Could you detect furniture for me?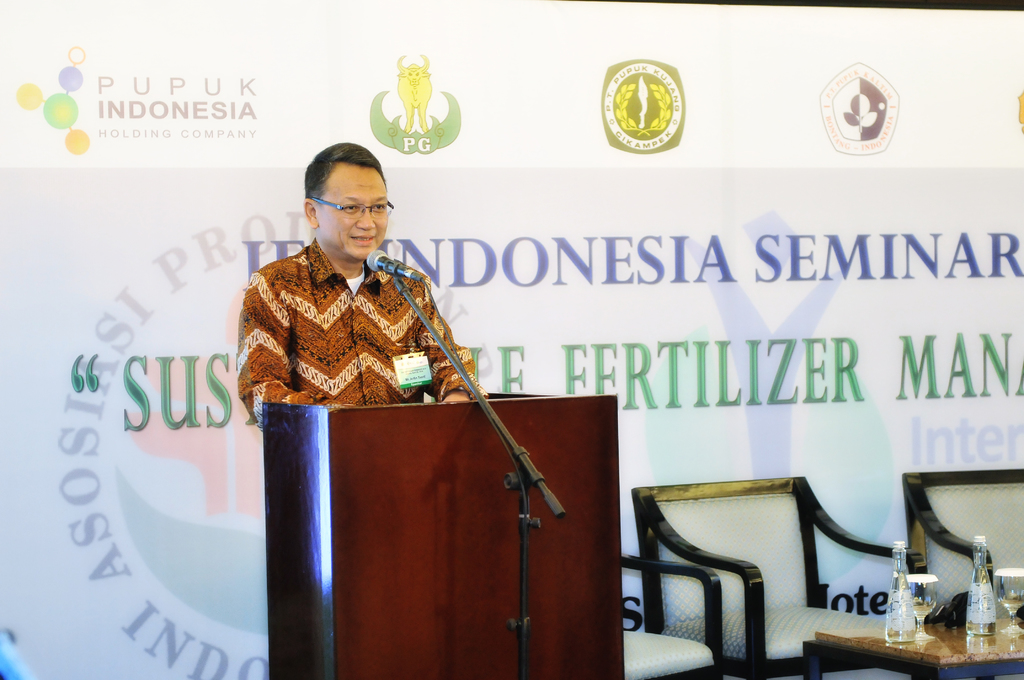
Detection result: <bbox>631, 476, 927, 679</bbox>.
